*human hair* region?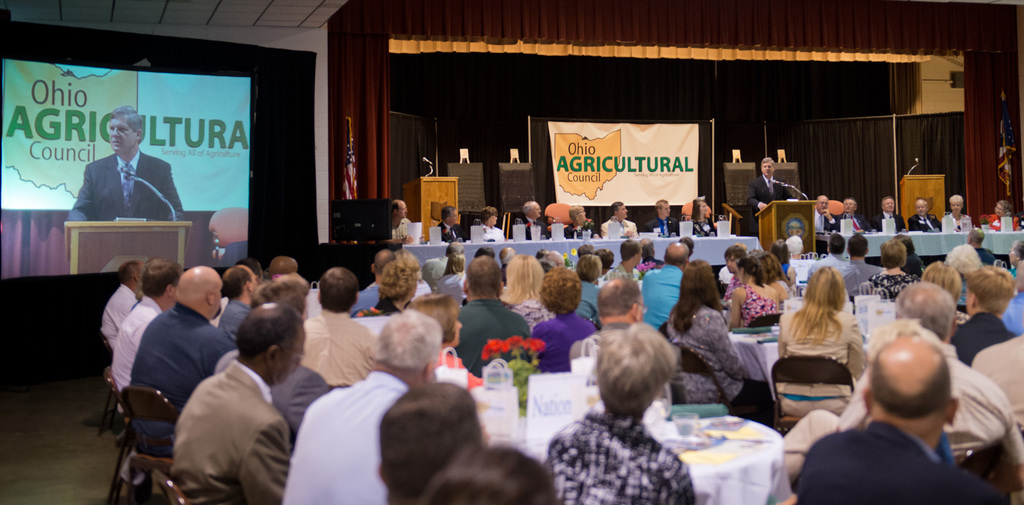
733:253:767:290
